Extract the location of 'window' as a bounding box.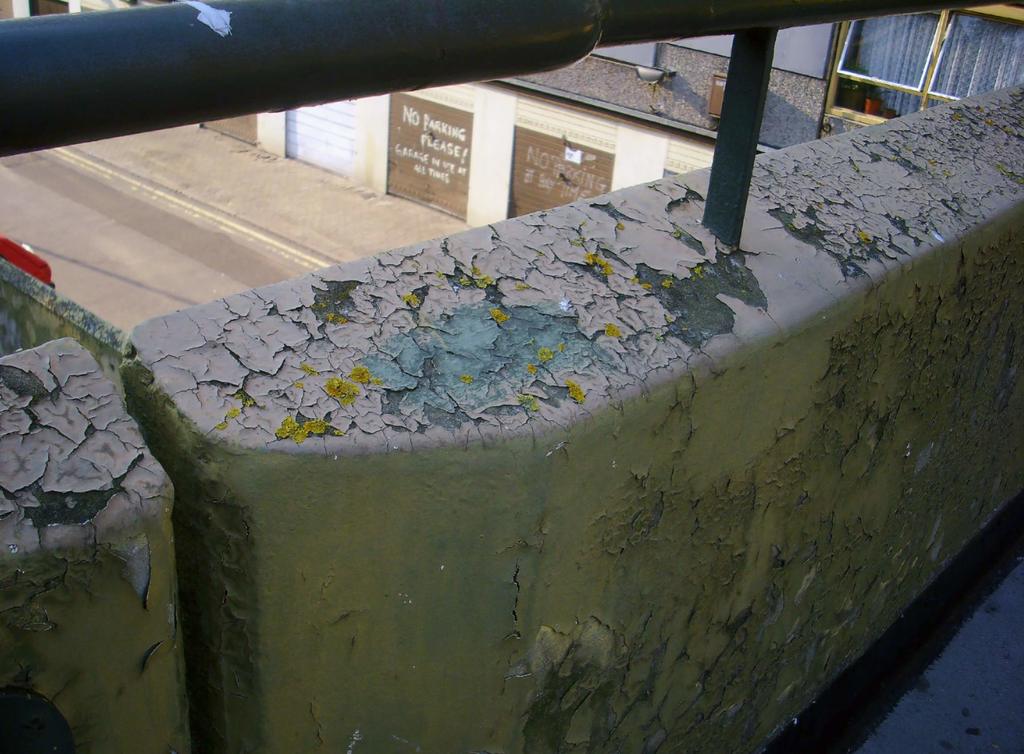
<bbox>814, 3, 1012, 111</bbox>.
